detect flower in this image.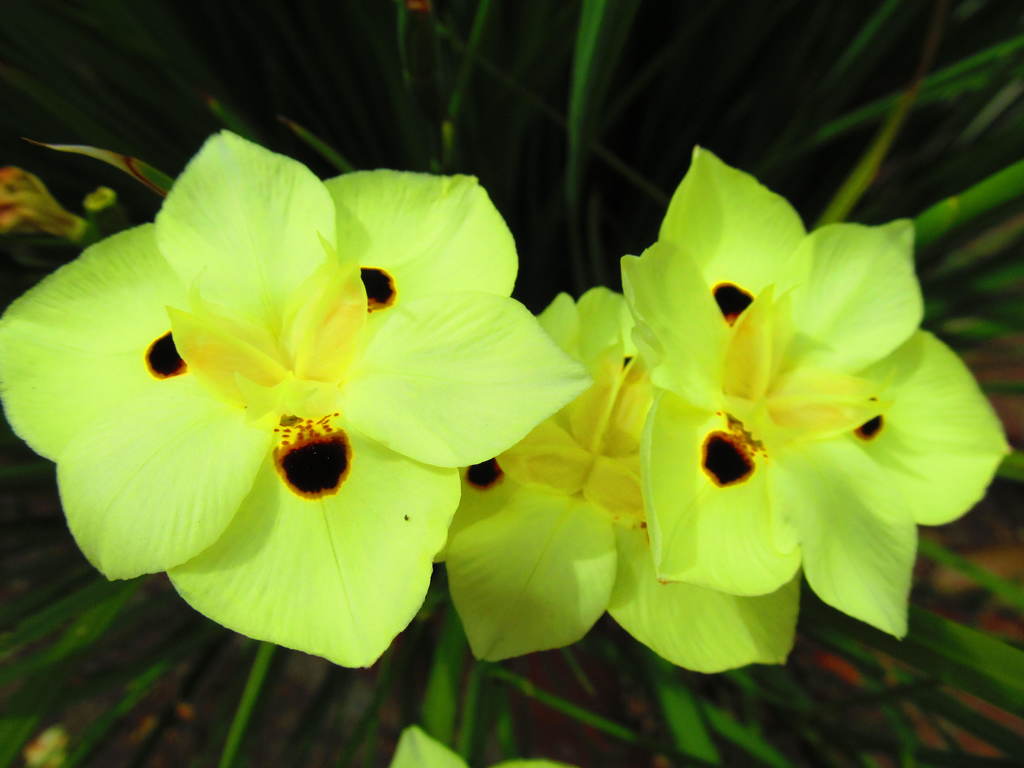
Detection: bbox=(629, 143, 1016, 644).
